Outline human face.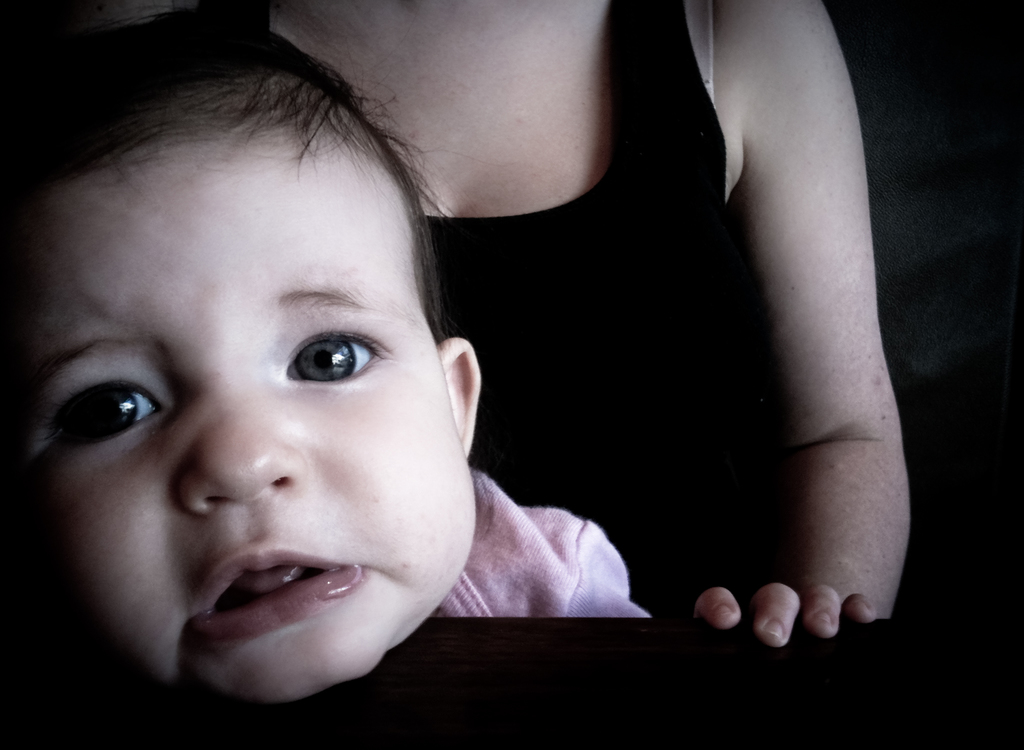
Outline: bbox(1, 127, 475, 703).
